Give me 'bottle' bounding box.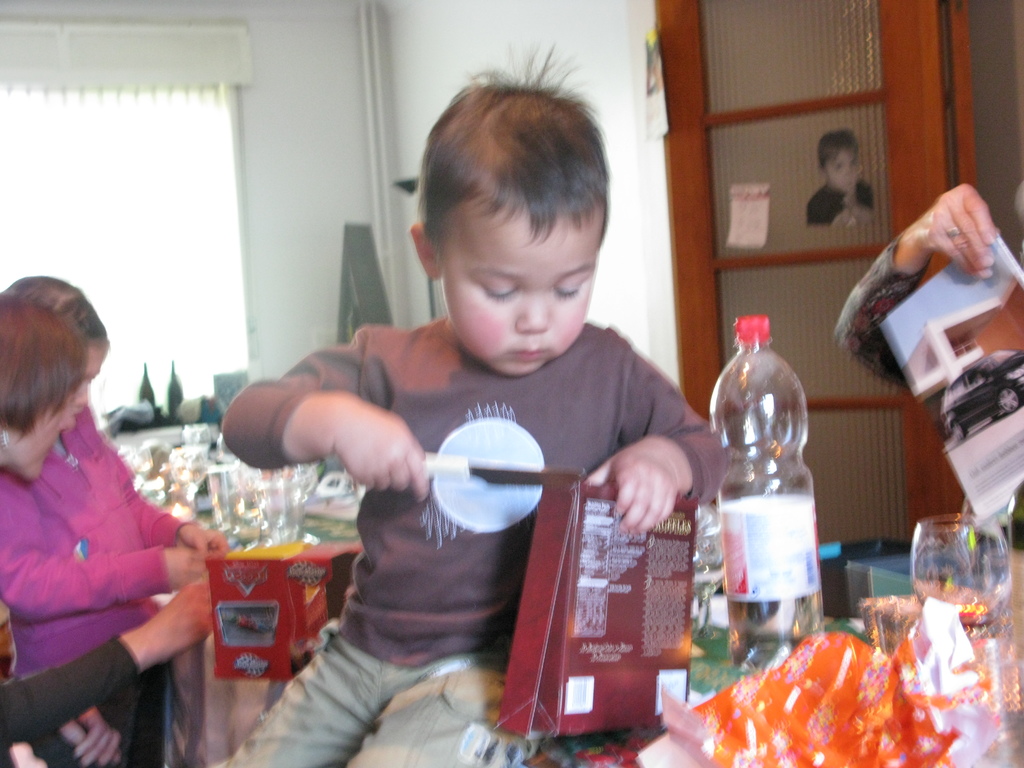
detection(706, 315, 832, 648).
